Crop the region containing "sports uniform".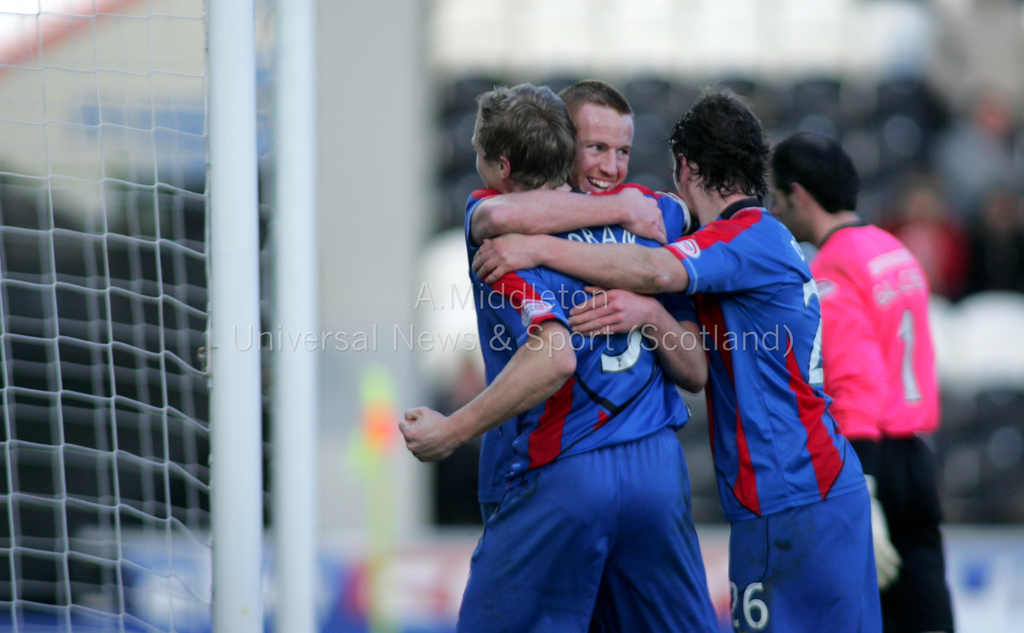
Crop region: box=[457, 177, 722, 632].
